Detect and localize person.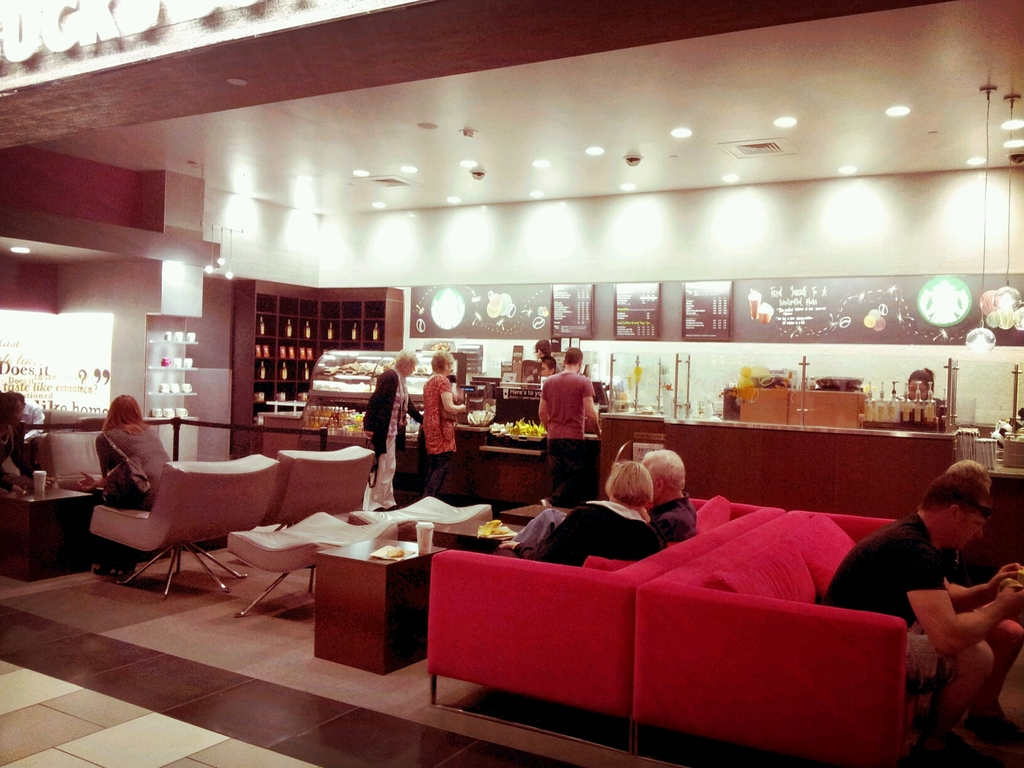
Localized at 421 356 461 491.
